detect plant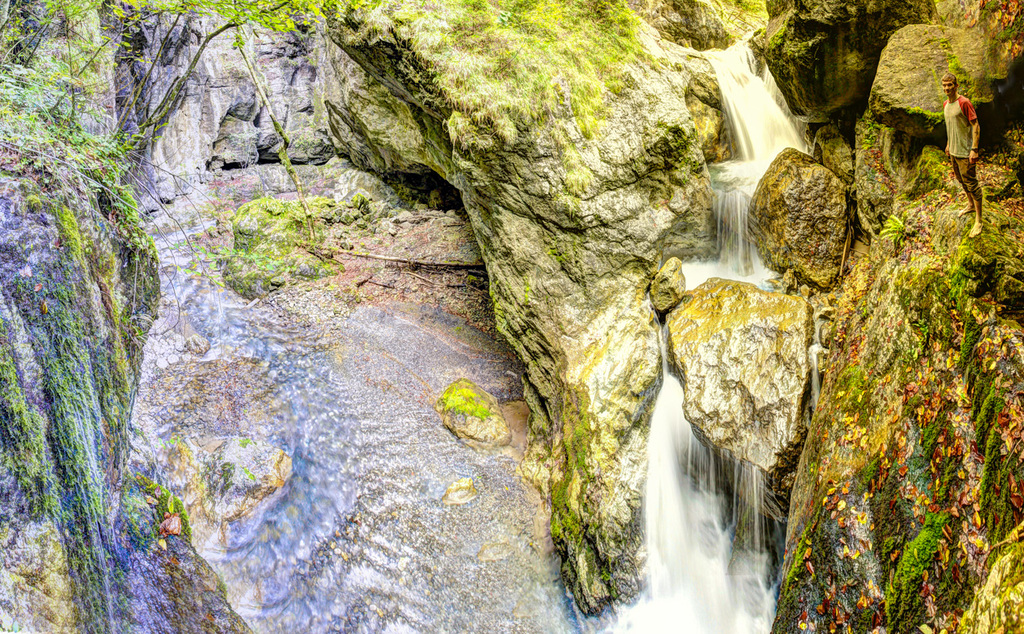
944 257 972 298
